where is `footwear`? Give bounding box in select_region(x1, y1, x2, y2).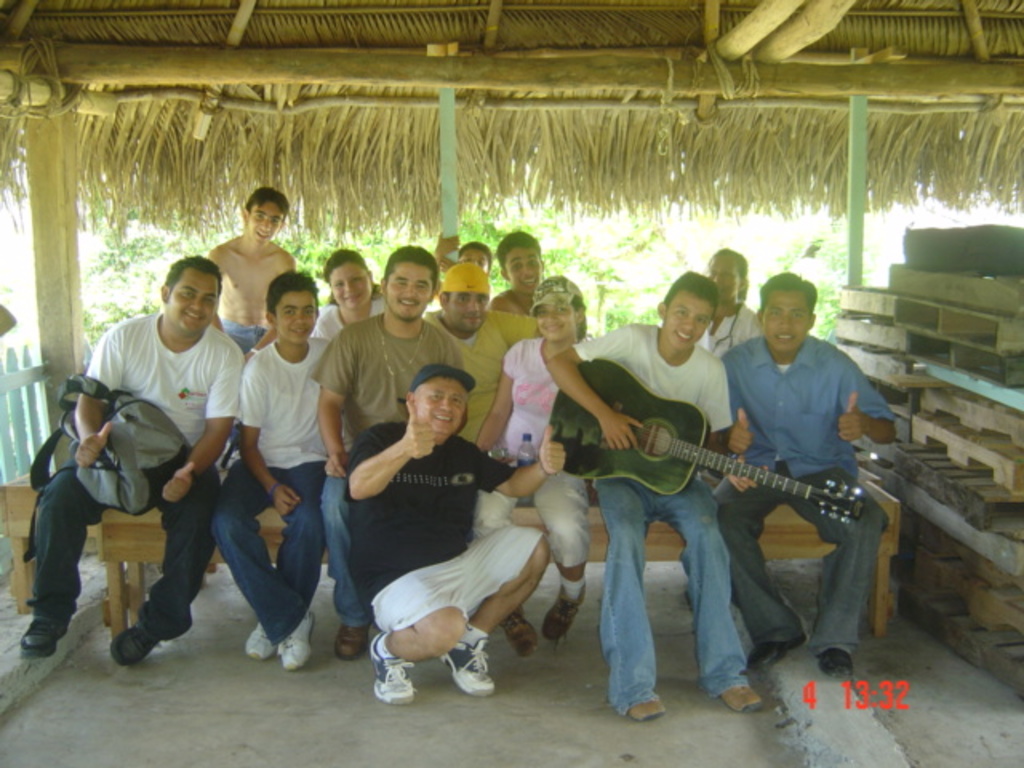
select_region(443, 637, 494, 696).
